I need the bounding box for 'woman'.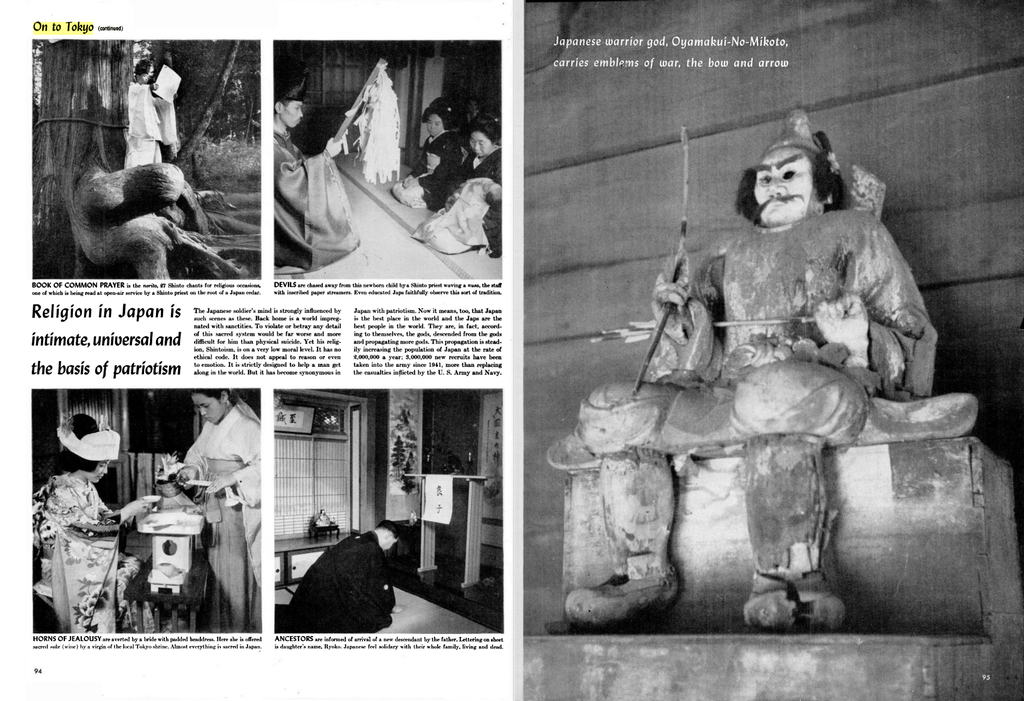
Here it is: <box>385,90,467,213</box>.
